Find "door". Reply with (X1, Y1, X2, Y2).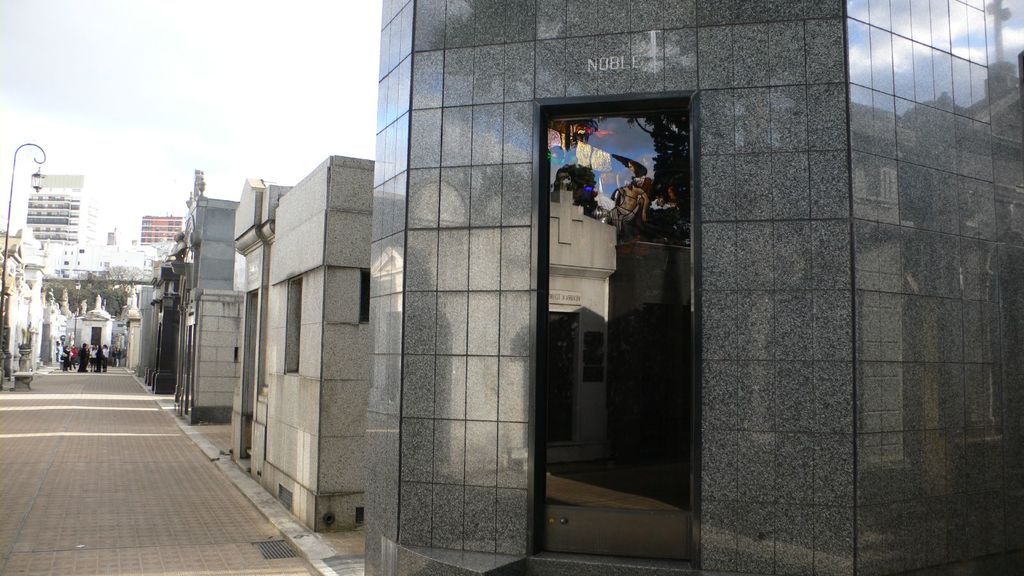
(529, 106, 699, 557).
